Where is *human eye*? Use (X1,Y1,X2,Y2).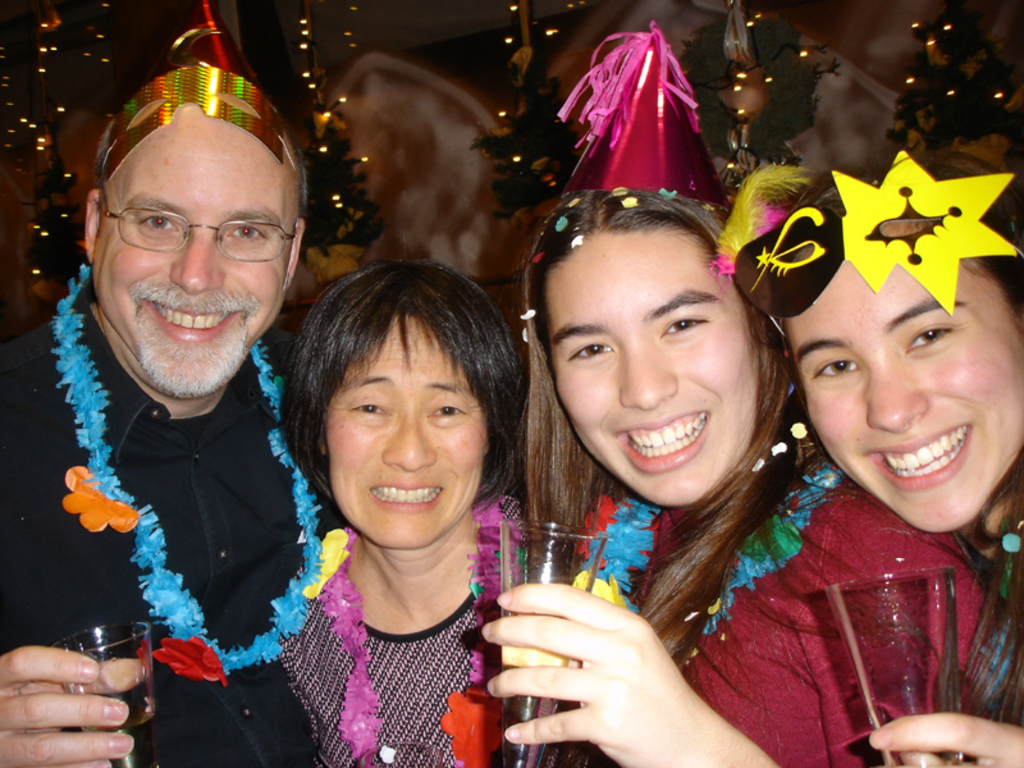
(224,219,266,243).
